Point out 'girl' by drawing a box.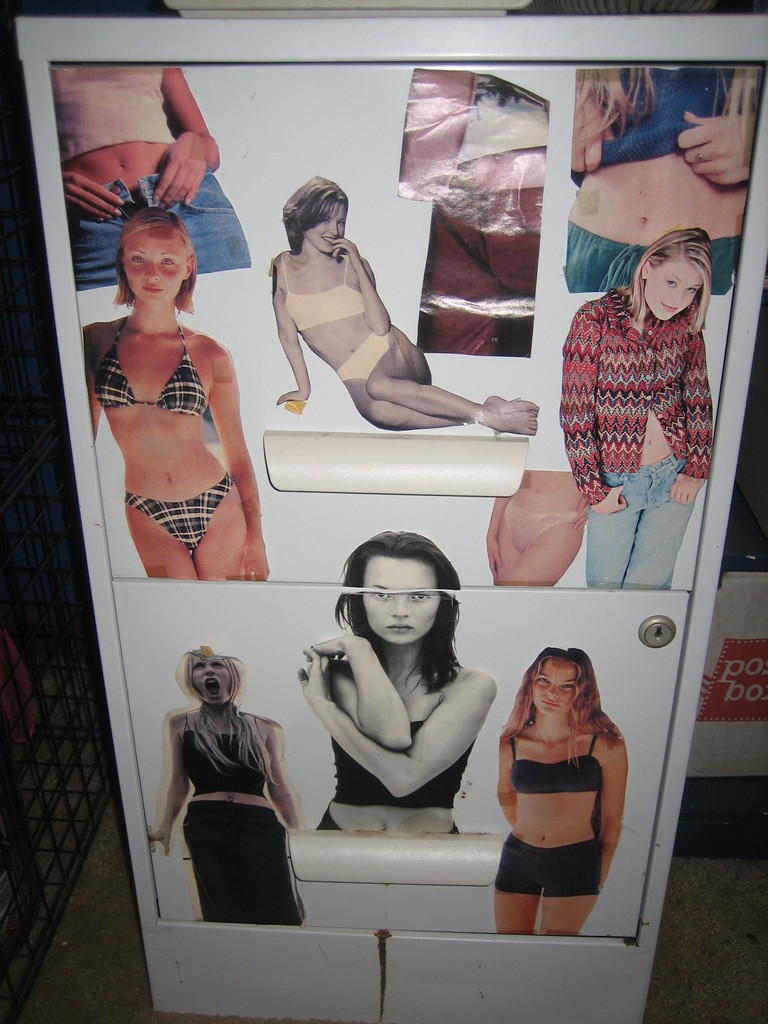
271:172:539:435.
